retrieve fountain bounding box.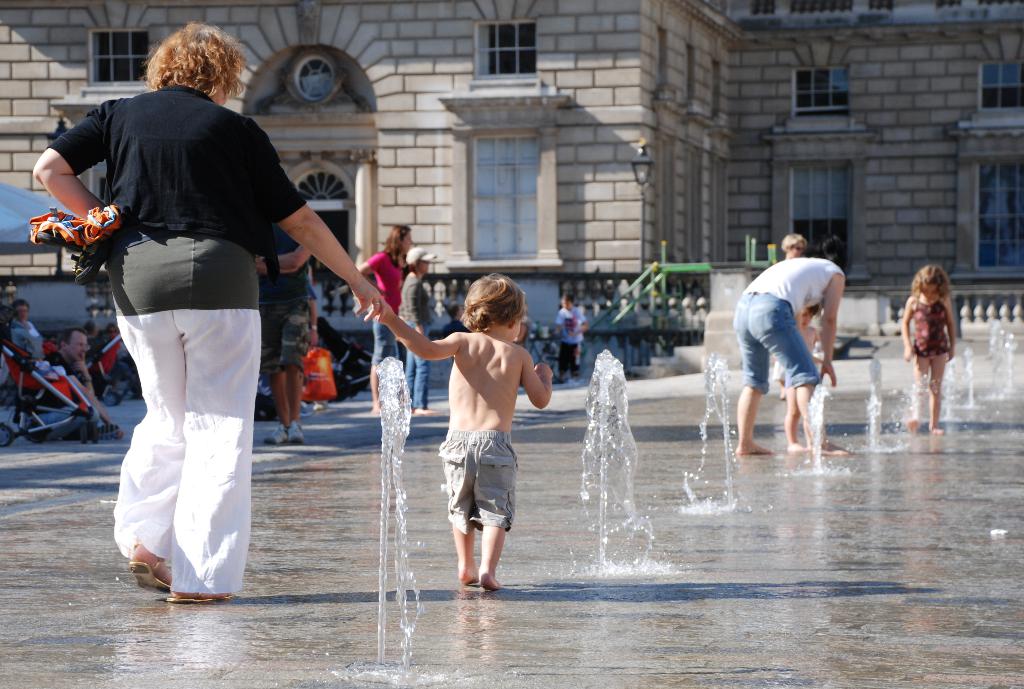
Bounding box: (x1=910, y1=355, x2=926, y2=430).
